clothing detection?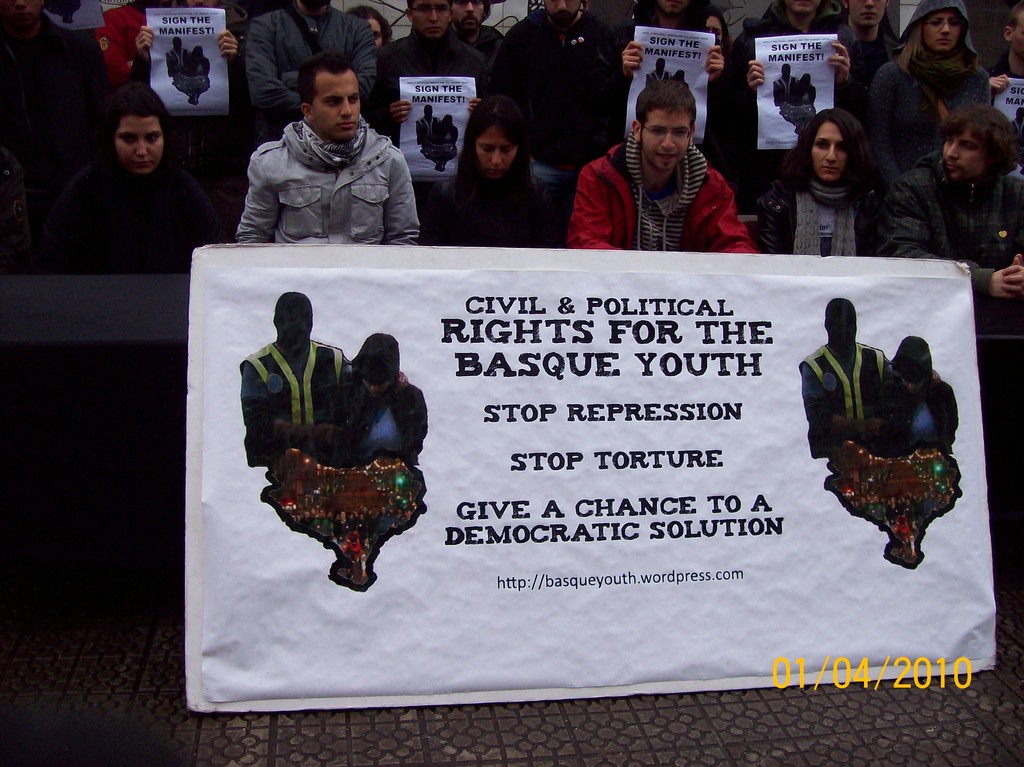
[43,157,228,269]
